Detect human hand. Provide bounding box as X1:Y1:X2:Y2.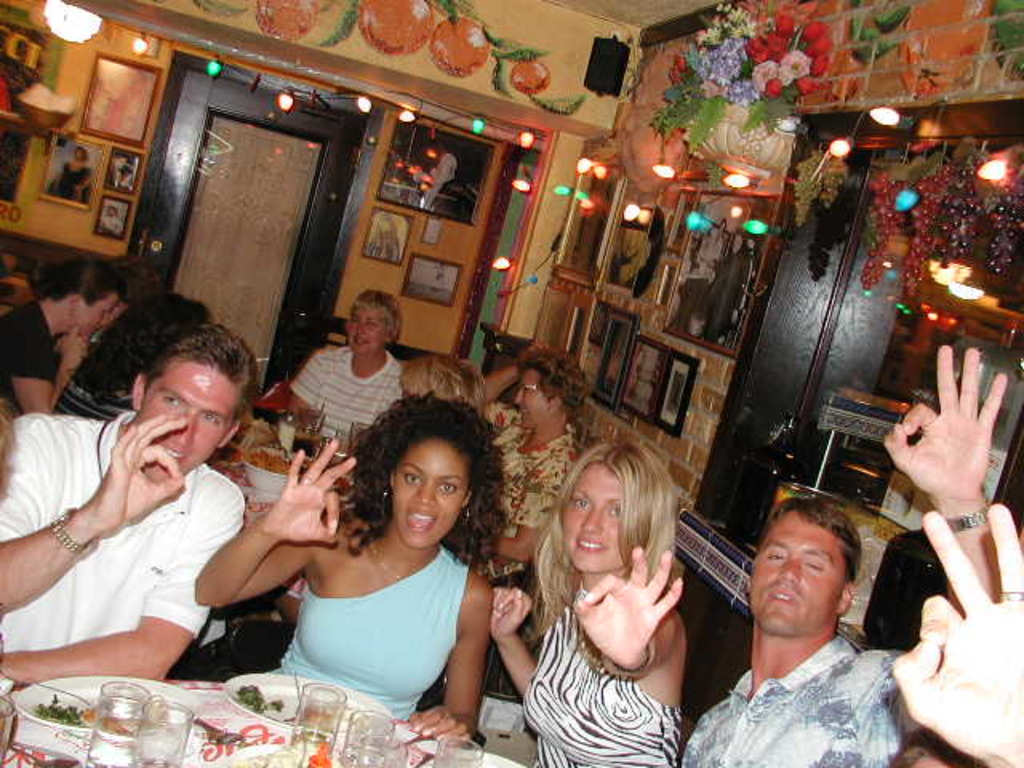
261:435:358:546.
